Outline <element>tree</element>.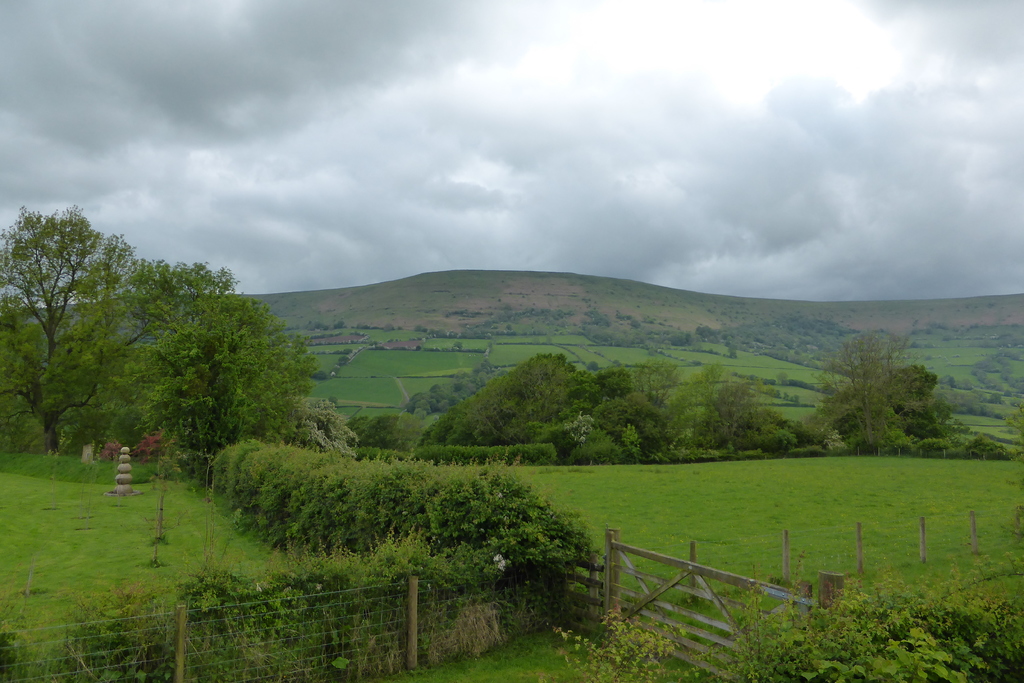
Outline: box(0, 210, 120, 465).
